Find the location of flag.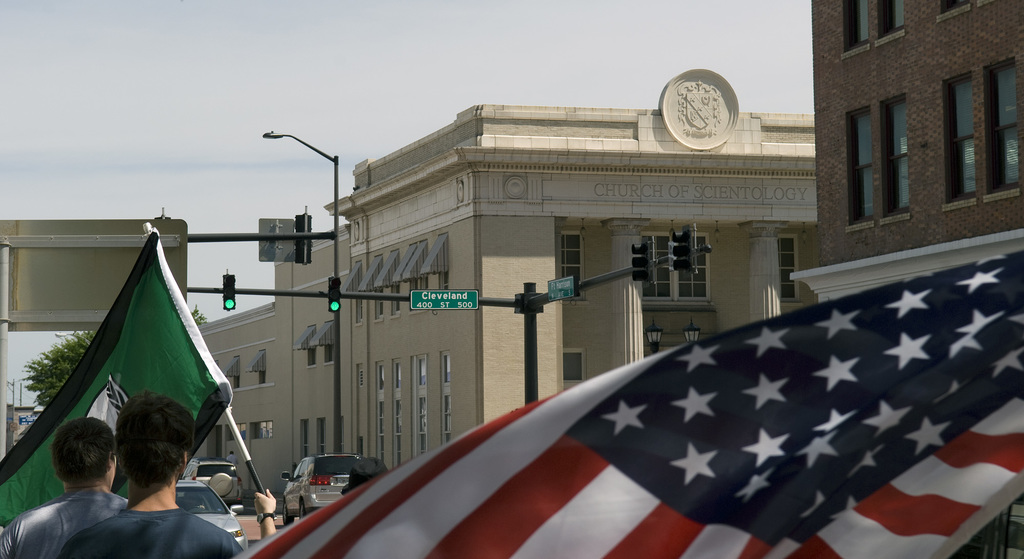
Location: detection(230, 247, 1023, 558).
